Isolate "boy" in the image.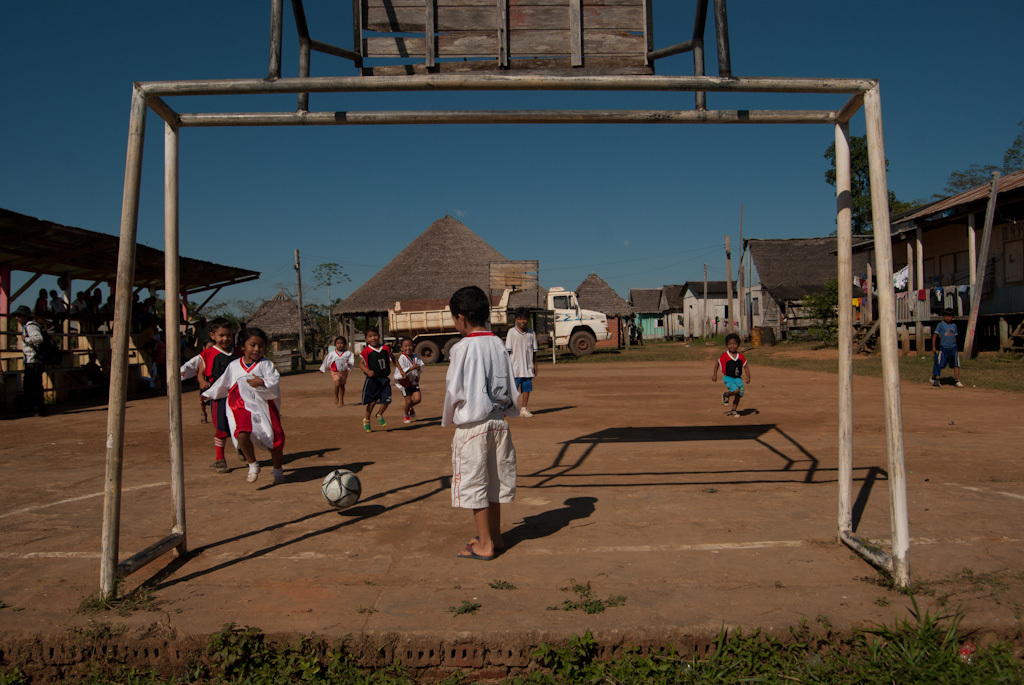
Isolated region: (433, 288, 527, 562).
